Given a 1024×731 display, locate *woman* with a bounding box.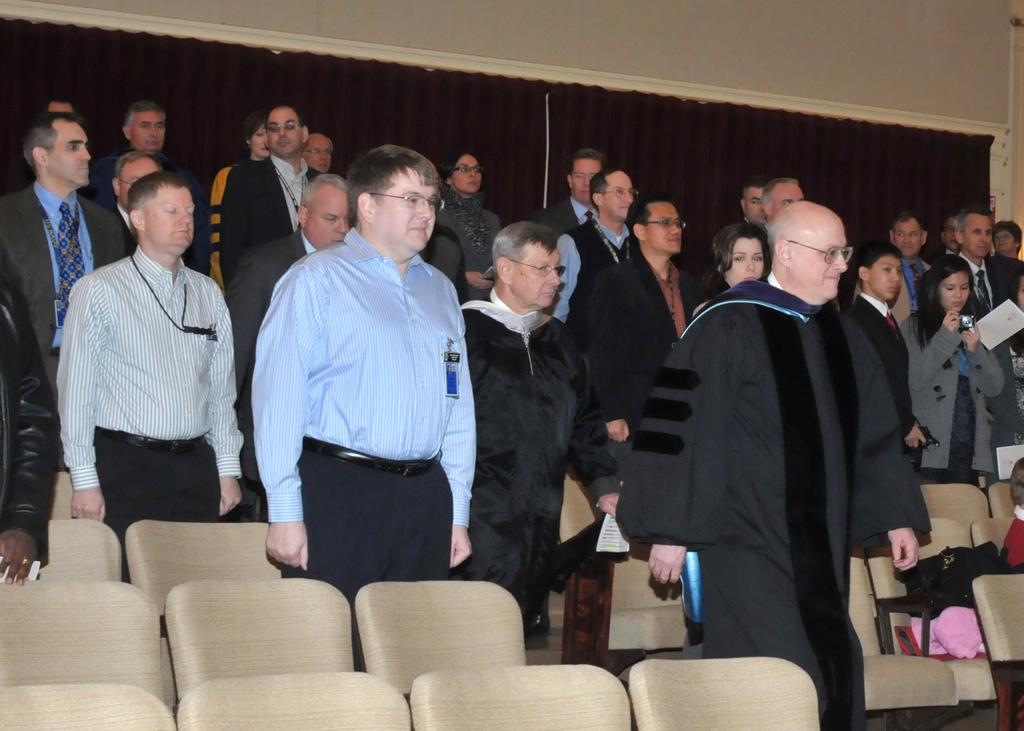
Located: {"x1": 900, "y1": 257, "x2": 999, "y2": 478}.
